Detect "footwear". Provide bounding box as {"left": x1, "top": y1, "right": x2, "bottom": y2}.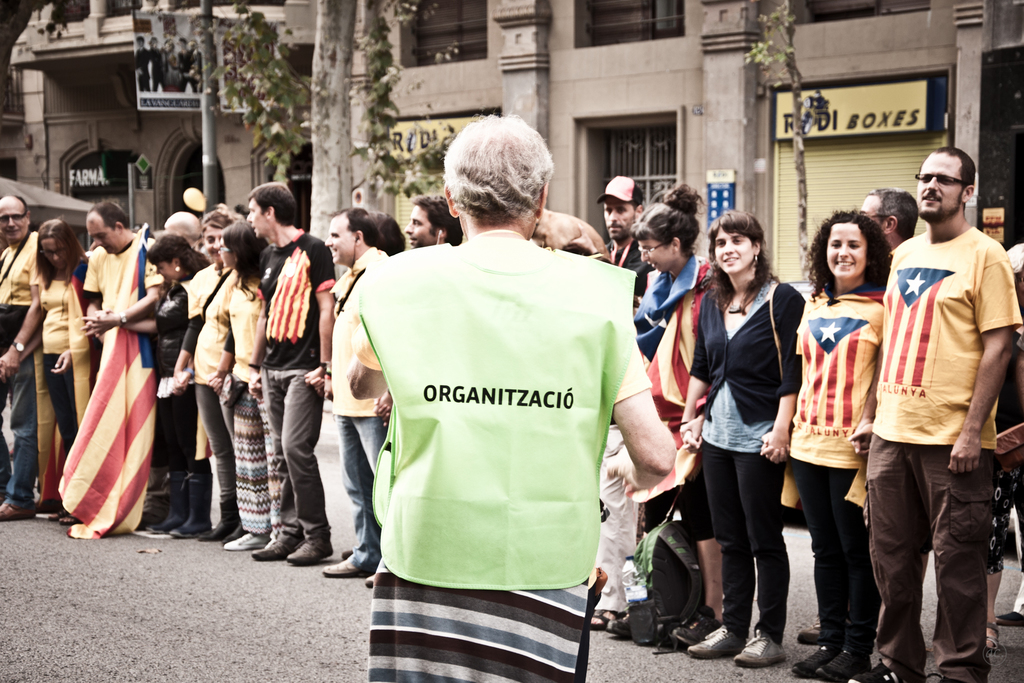
{"left": 248, "top": 540, "right": 299, "bottom": 559}.
